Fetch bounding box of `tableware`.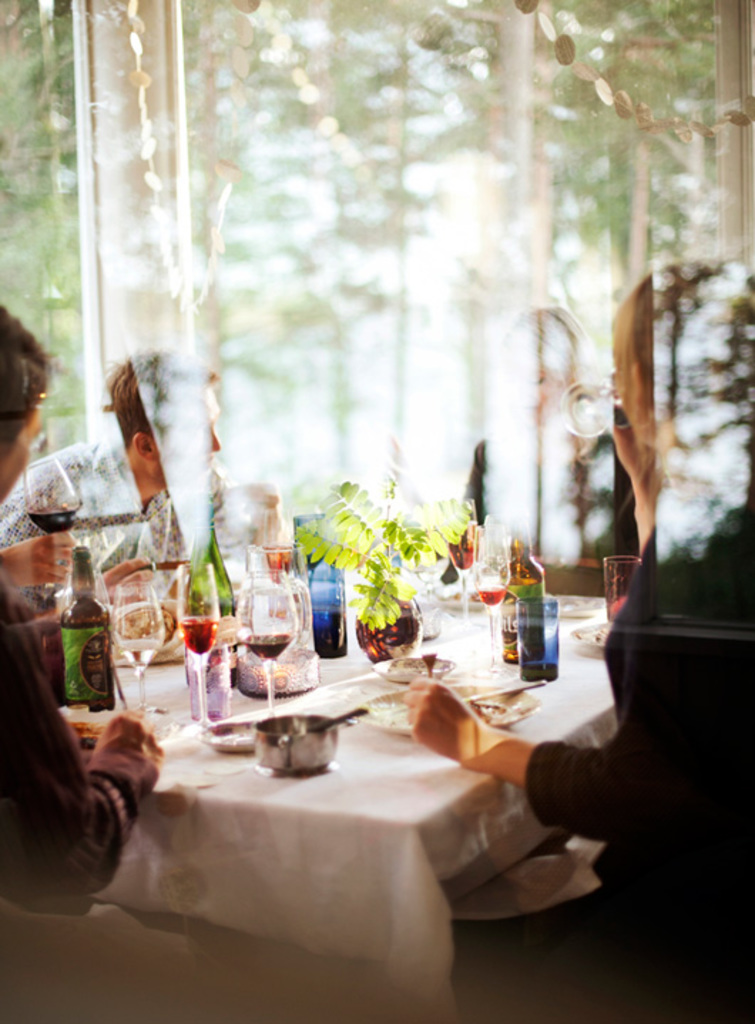
Bbox: [x1=440, y1=494, x2=477, y2=594].
